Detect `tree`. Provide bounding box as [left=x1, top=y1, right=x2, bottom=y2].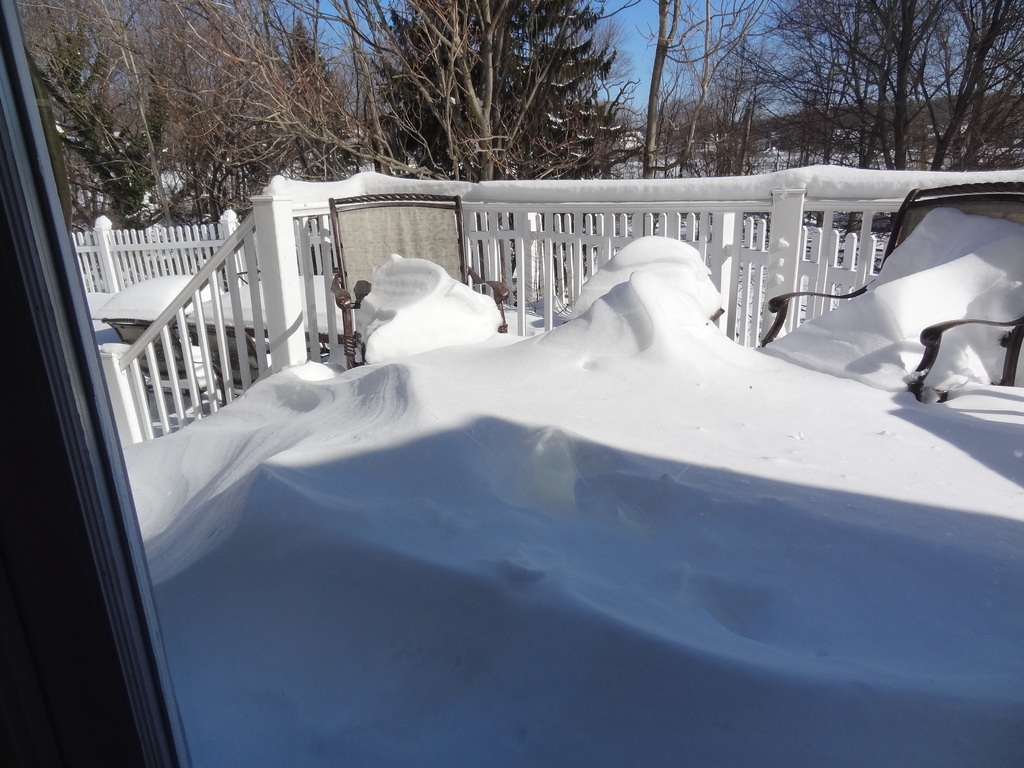
[left=712, top=0, right=1023, bottom=248].
